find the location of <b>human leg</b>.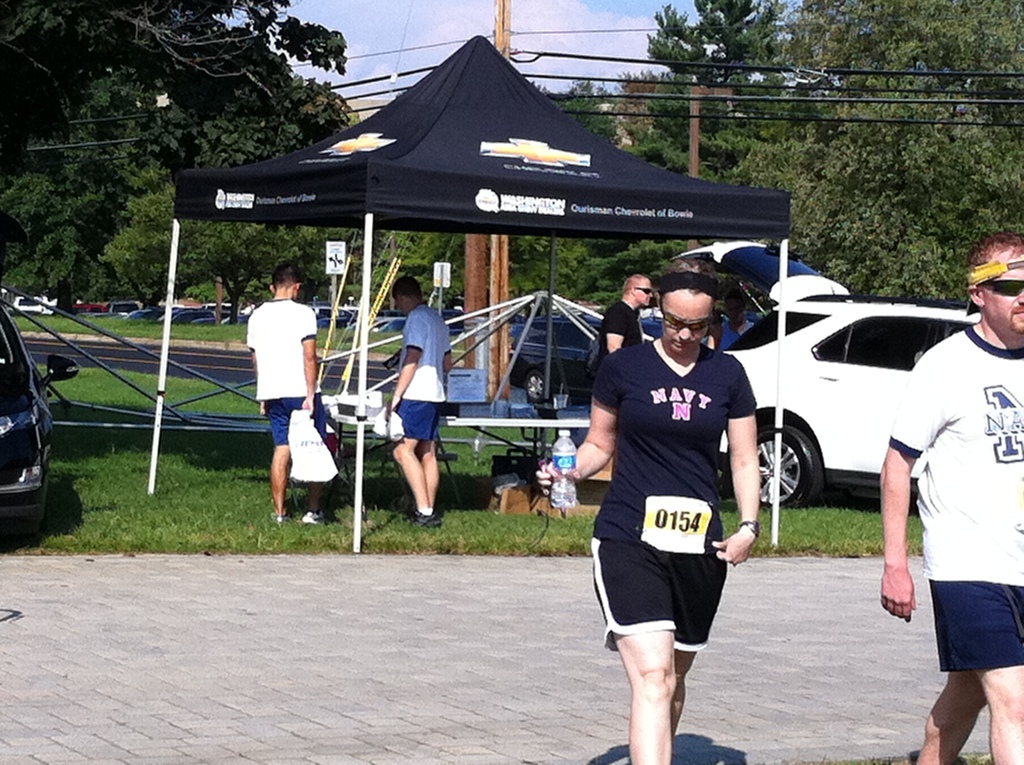
Location: locate(913, 666, 989, 763).
